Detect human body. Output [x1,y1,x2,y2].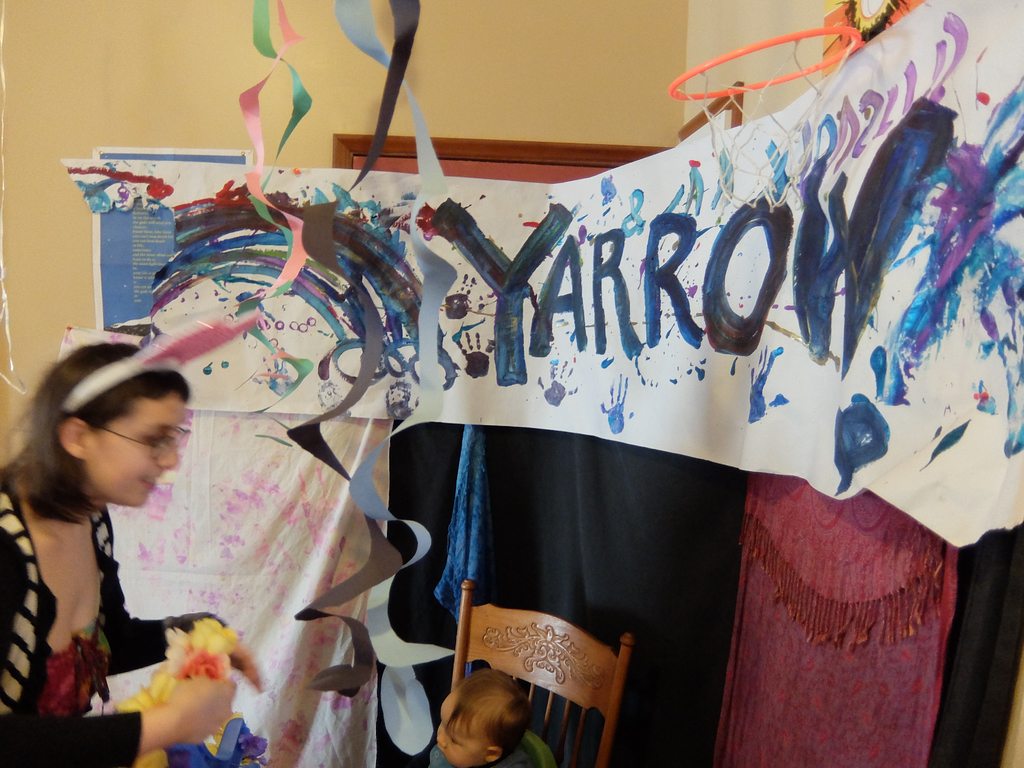
[424,748,536,767].
